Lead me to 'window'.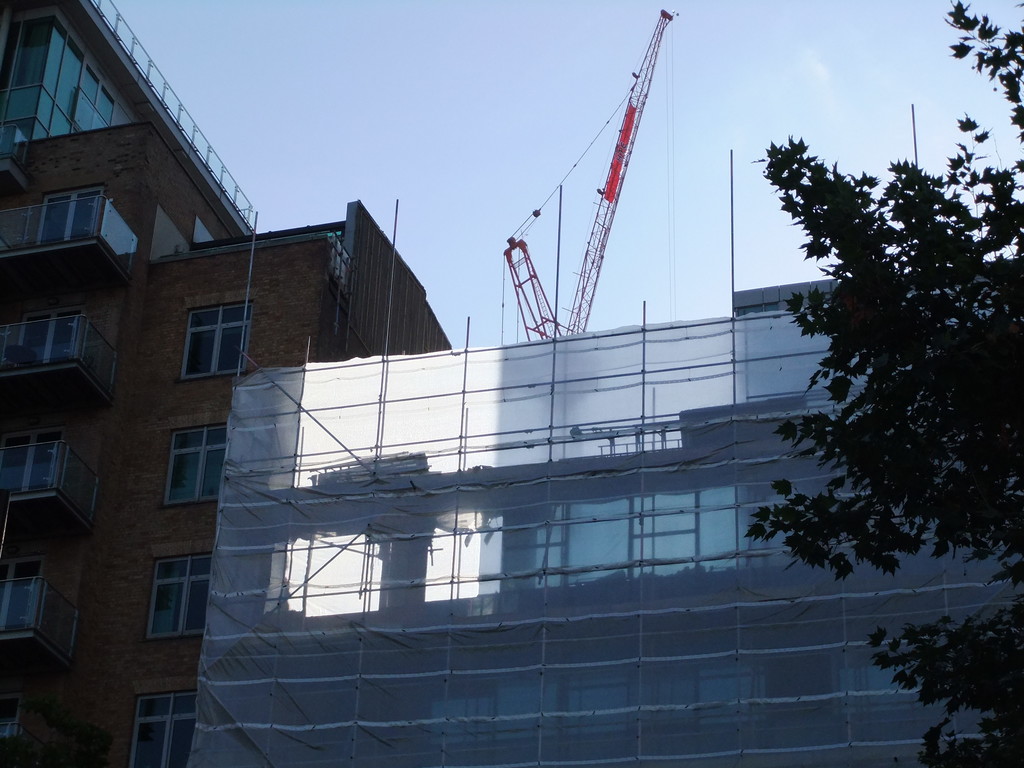
Lead to Rect(189, 312, 241, 370).
